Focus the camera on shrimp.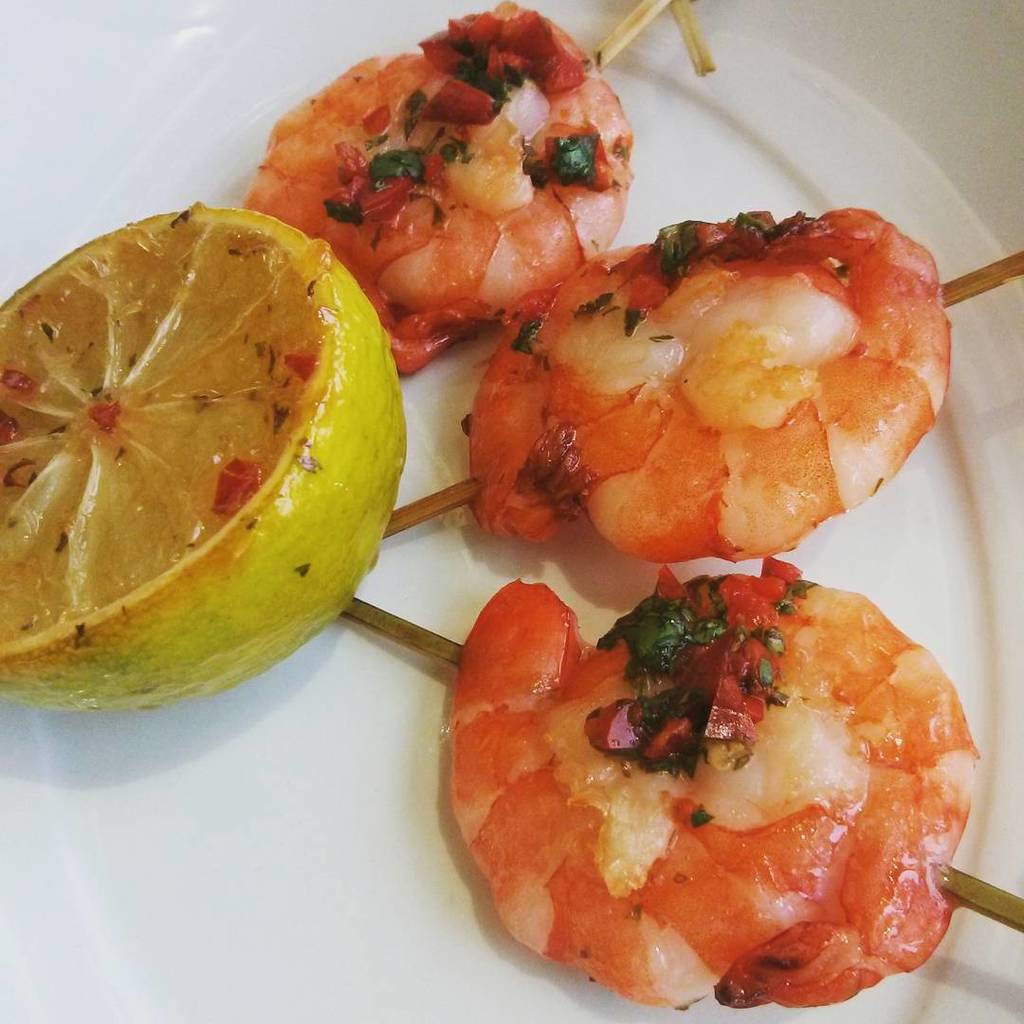
Focus region: 464:202:954:562.
